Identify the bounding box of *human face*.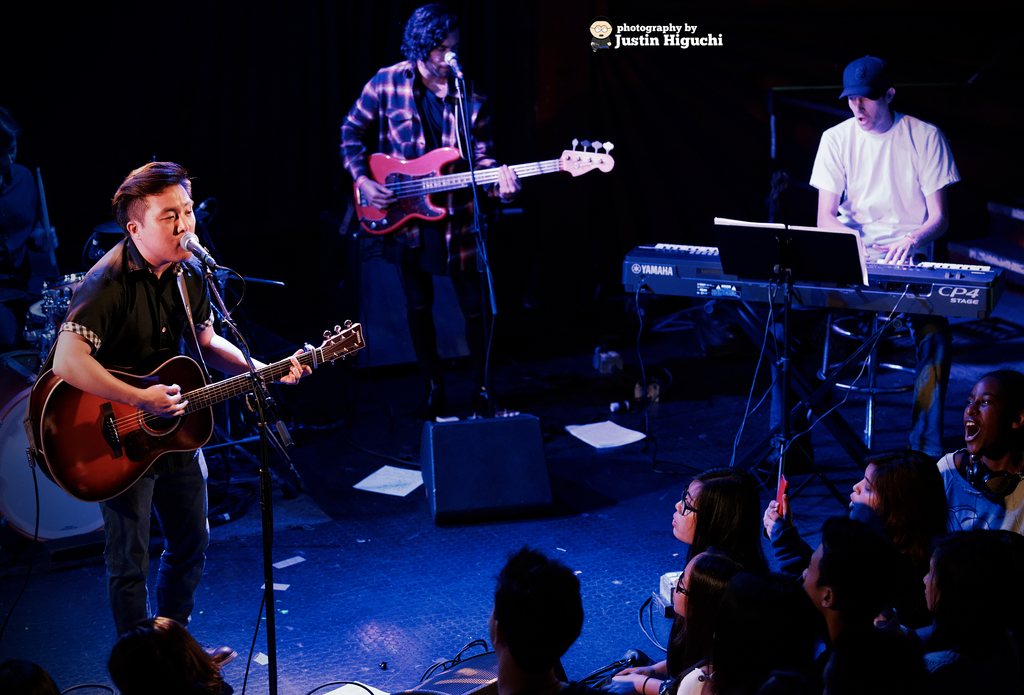
(left=961, top=371, right=1006, bottom=455).
